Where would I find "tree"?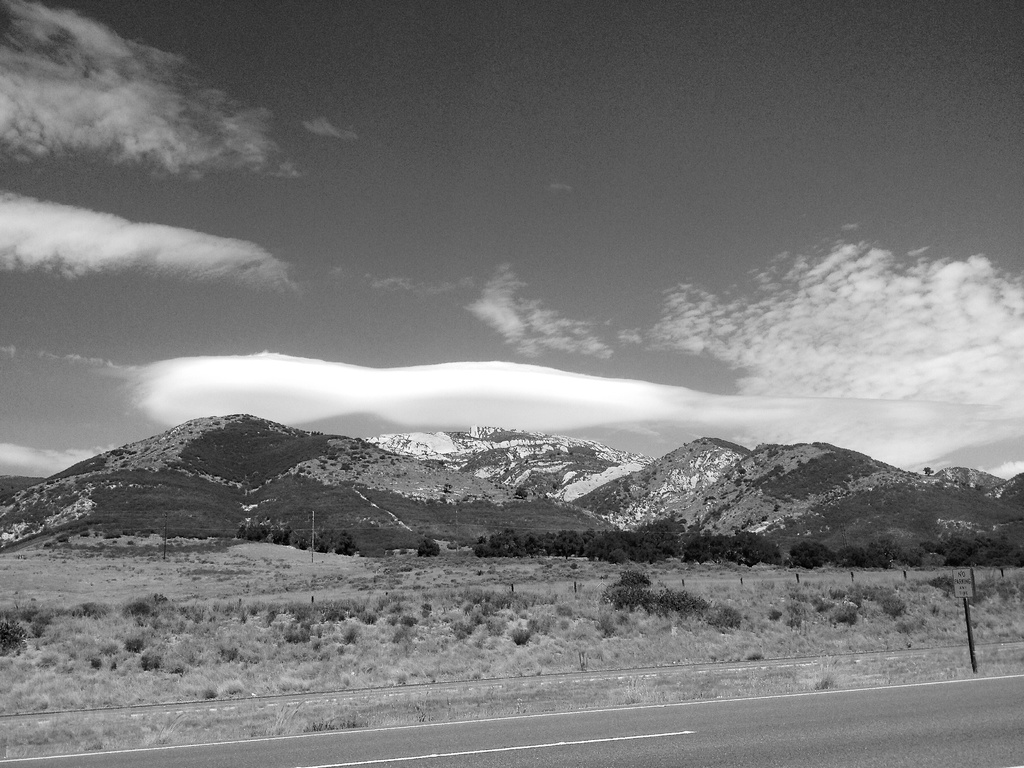
At x1=417 y1=536 x2=443 y2=557.
